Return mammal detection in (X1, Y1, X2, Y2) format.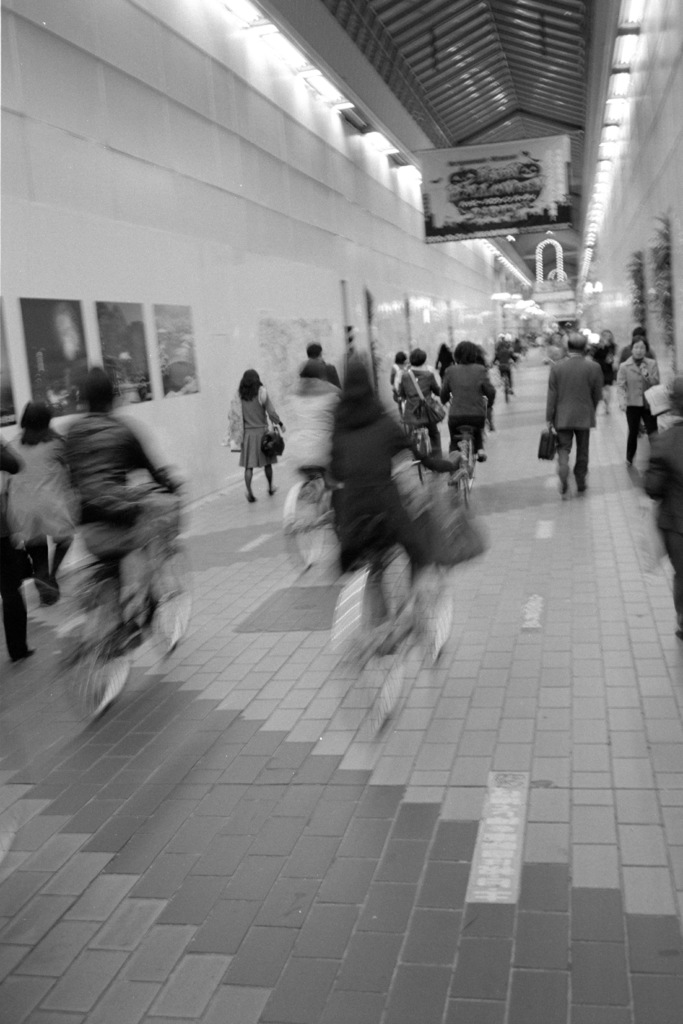
(285, 364, 341, 485).
